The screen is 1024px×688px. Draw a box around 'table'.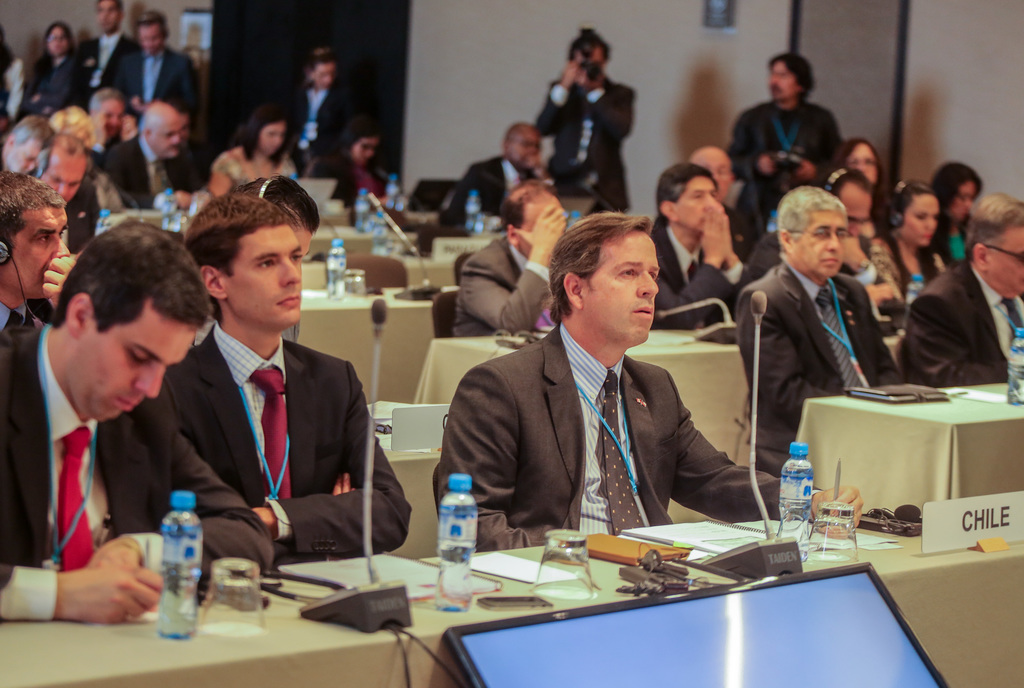
left=796, top=395, right=1023, bottom=509.
